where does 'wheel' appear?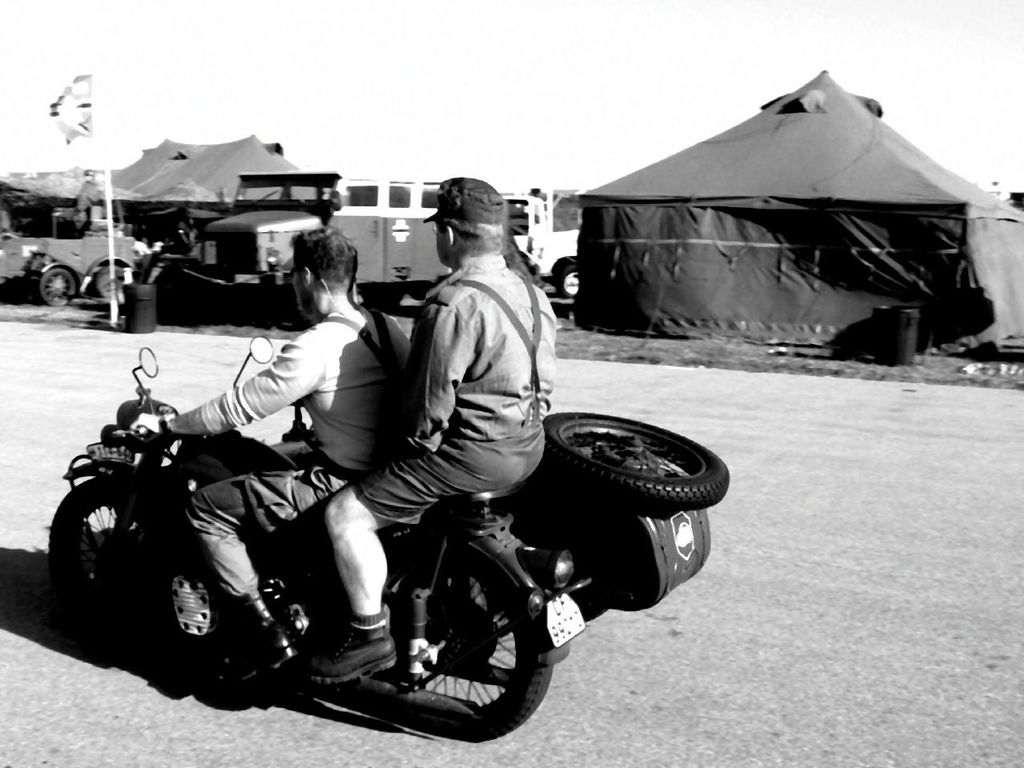
Appears at bbox=(94, 270, 114, 296).
